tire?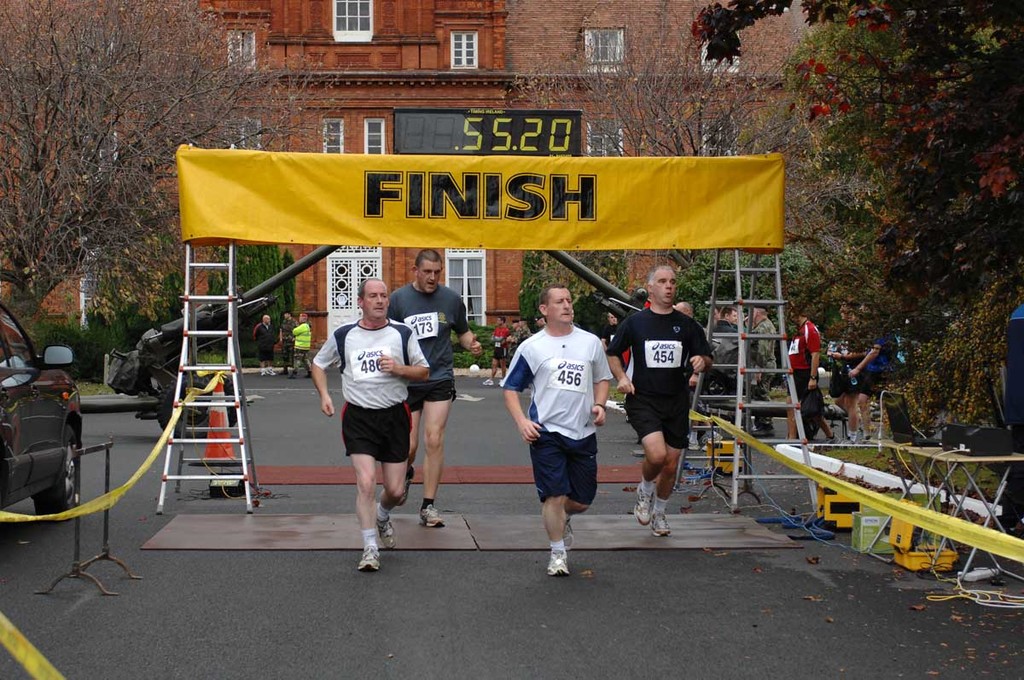
[left=34, top=421, right=81, bottom=520]
